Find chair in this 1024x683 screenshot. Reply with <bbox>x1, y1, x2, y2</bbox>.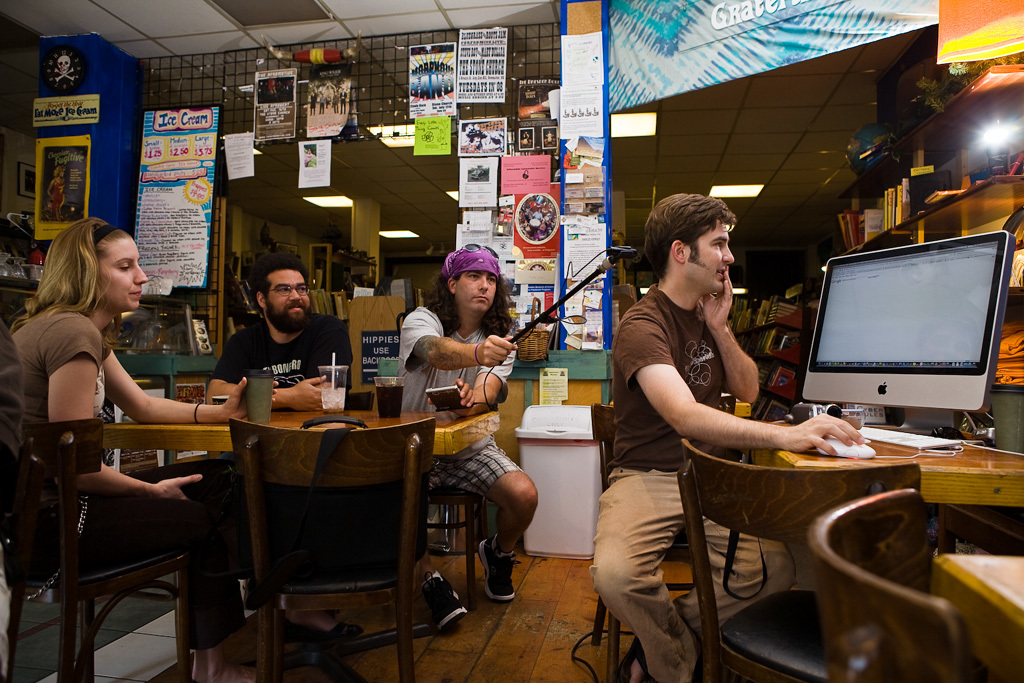
<bbox>583, 400, 741, 682</bbox>.
